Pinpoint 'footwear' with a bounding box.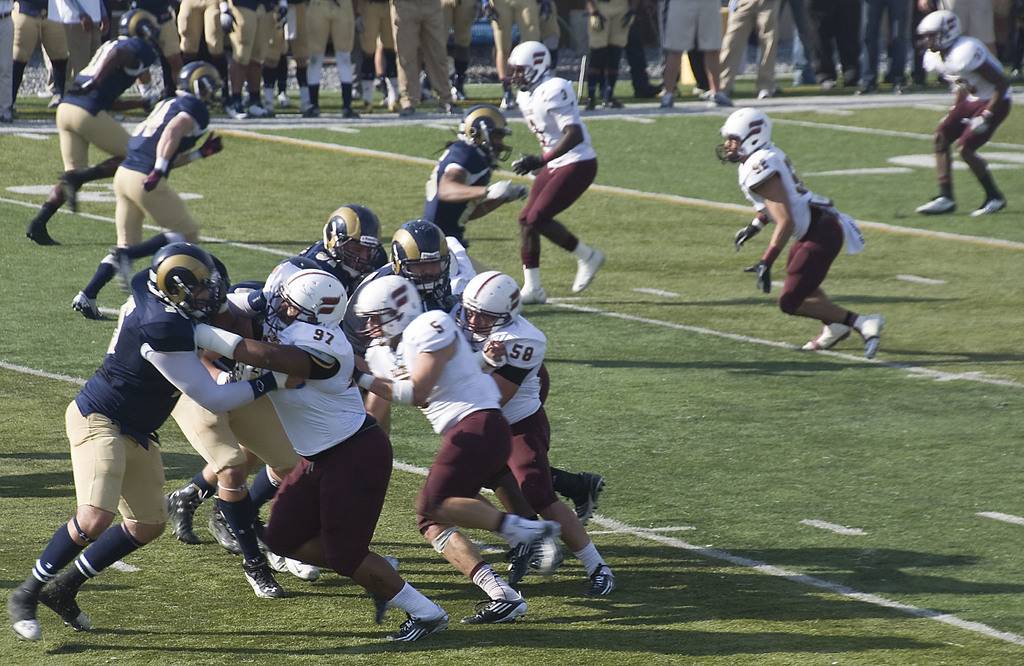
locate(160, 485, 199, 548).
